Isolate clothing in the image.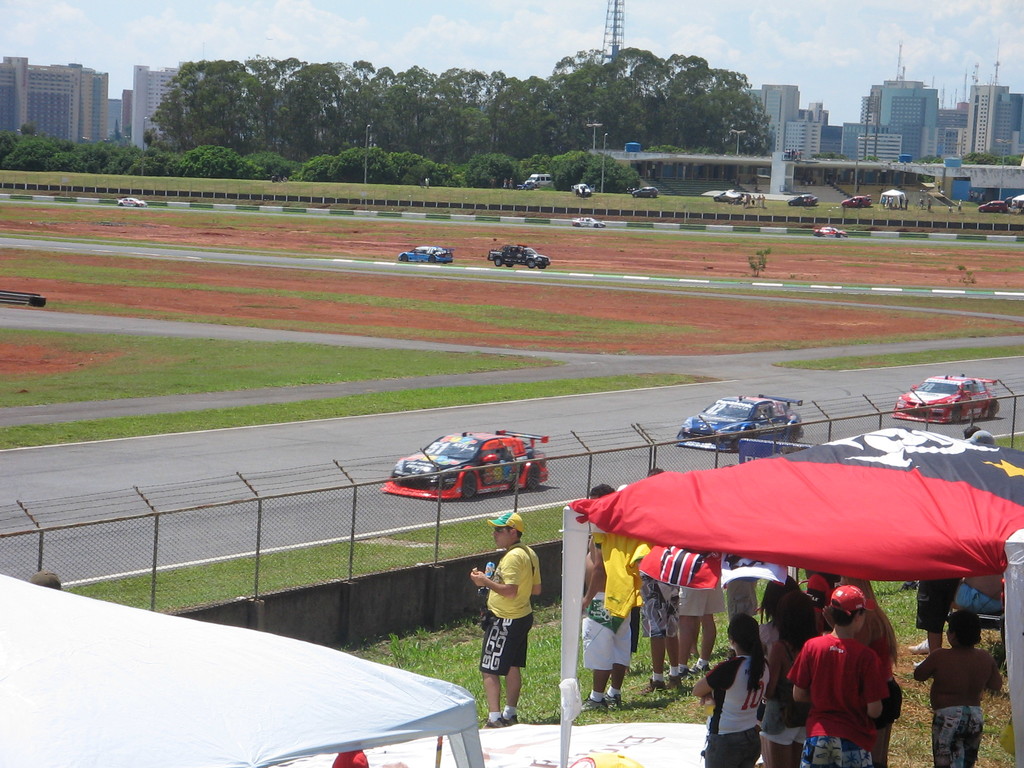
Isolated region: select_region(931, 703, 982, 767).
